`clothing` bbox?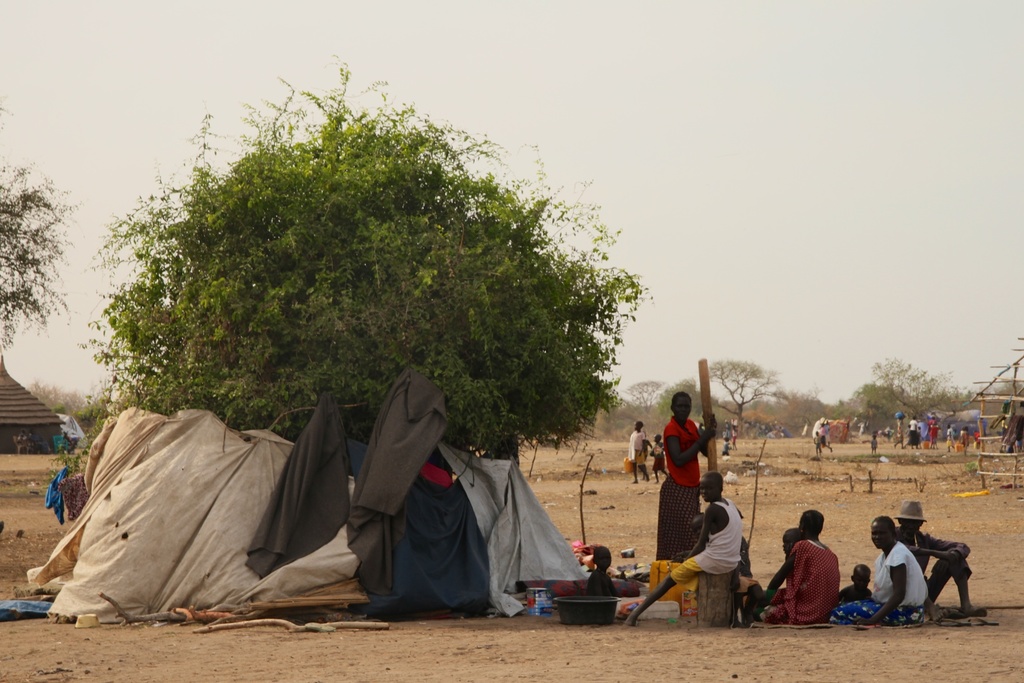
select_region(58, 469, 88, 519)
